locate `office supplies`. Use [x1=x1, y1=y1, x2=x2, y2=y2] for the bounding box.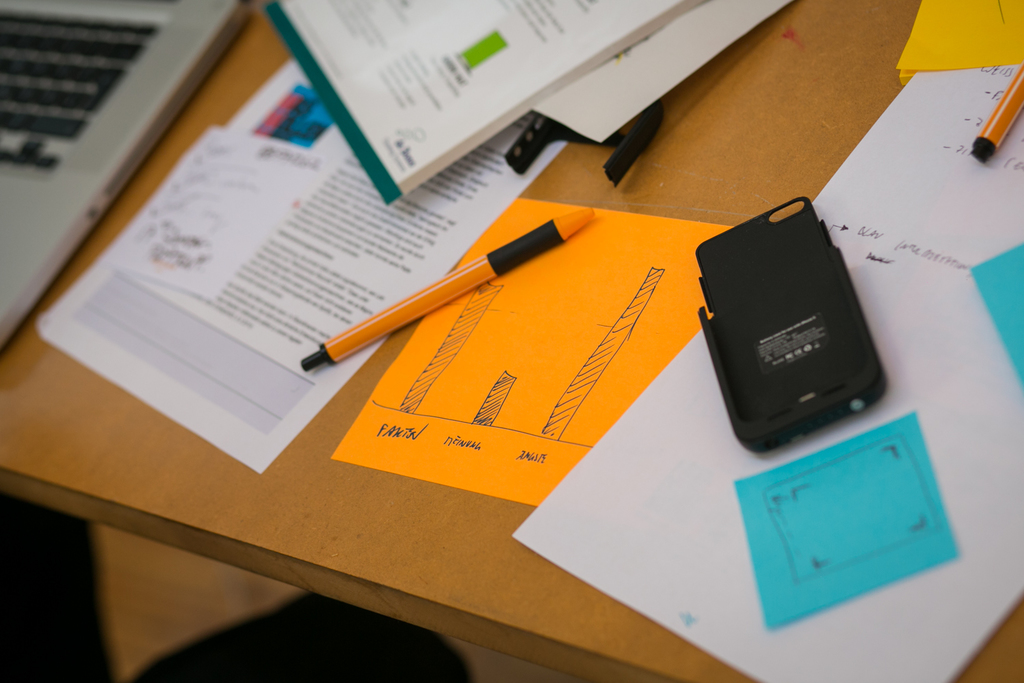
[x1=301, y1=209, x2=590, y2=372].
